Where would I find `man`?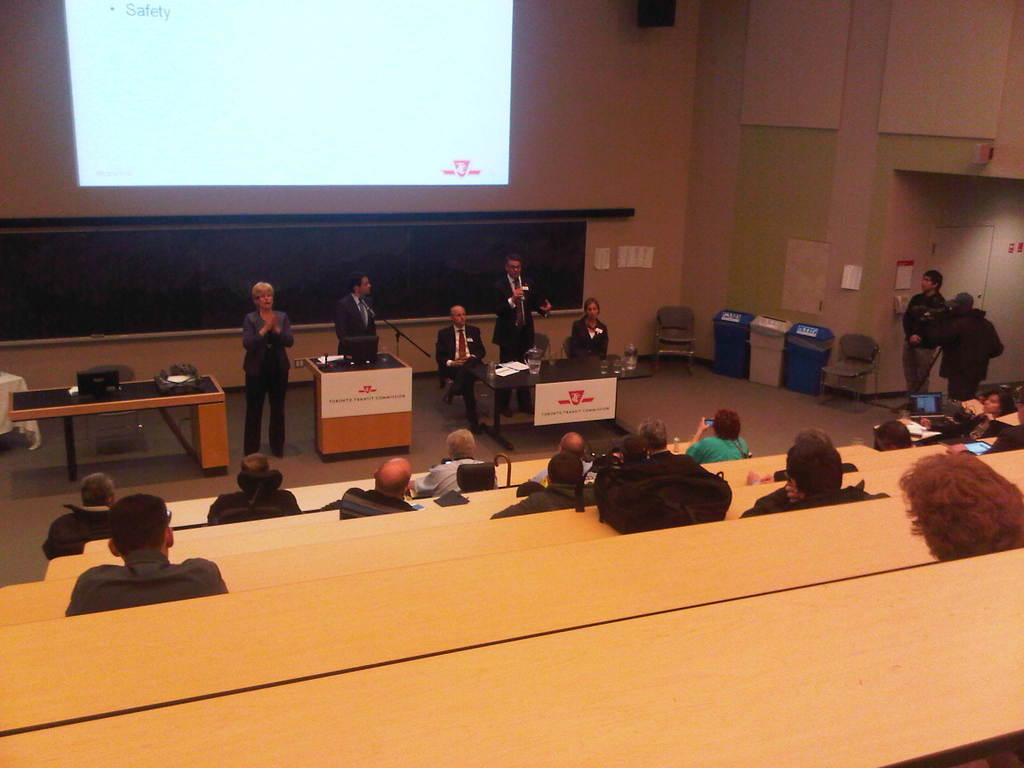
At left=435, top=304, right=488, bottom=436.
